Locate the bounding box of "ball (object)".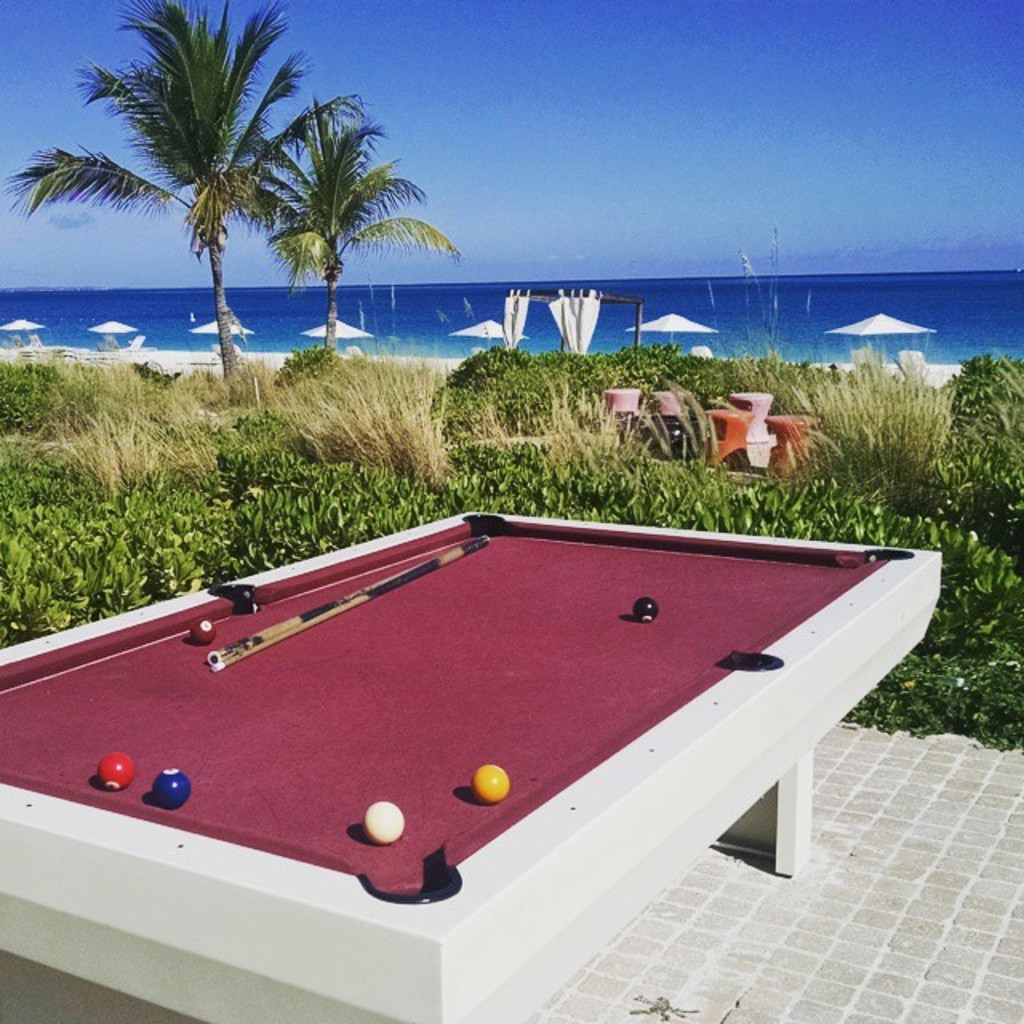
Bounding box: pyautogui.locateOnScreen(630, 597, 661, 621).
